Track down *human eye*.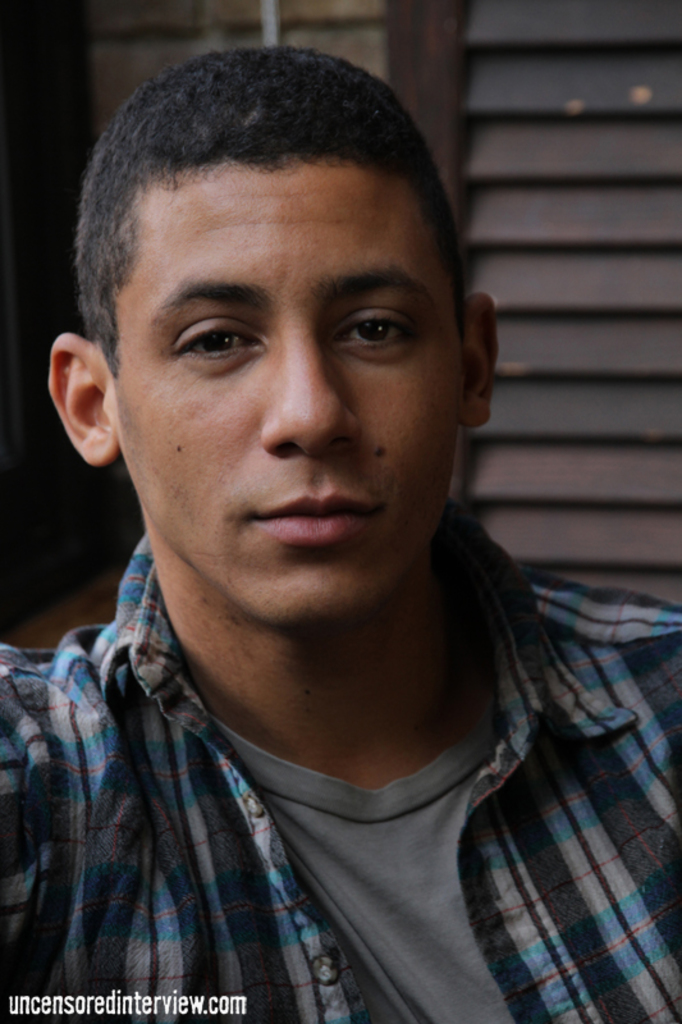
Tracked to [left=330, top=303, right=422, bottom=358].
